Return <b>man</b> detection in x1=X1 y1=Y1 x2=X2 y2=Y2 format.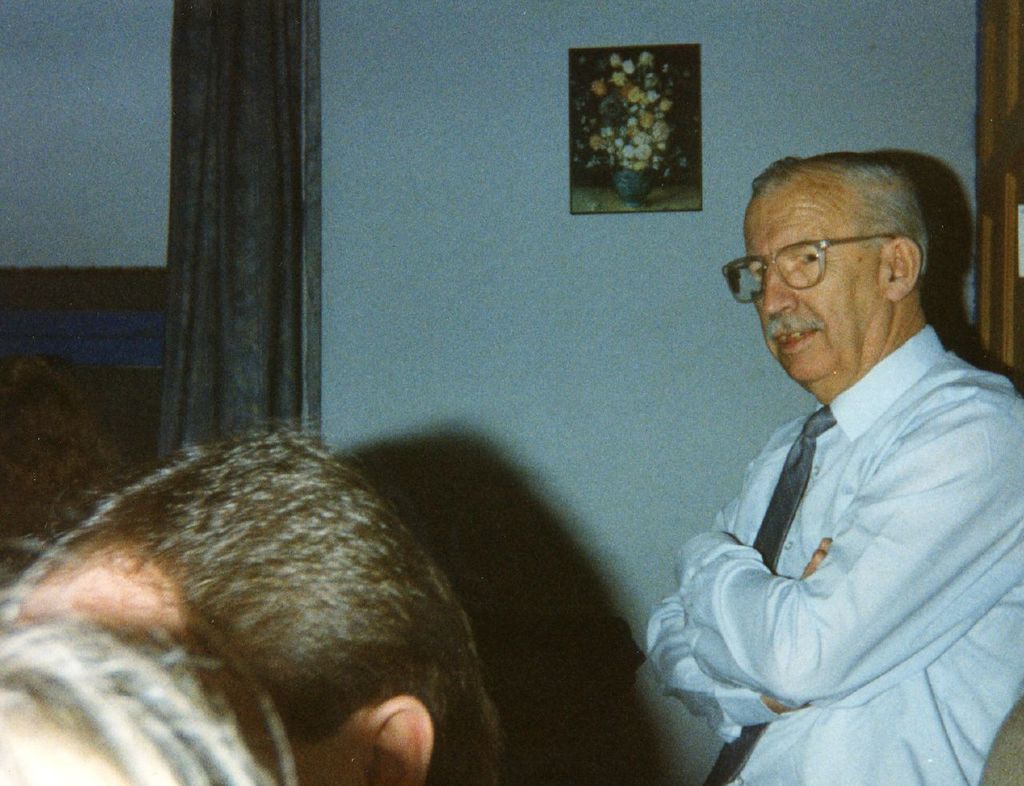
x1=0 y1=423 x2=509 y2=785.
